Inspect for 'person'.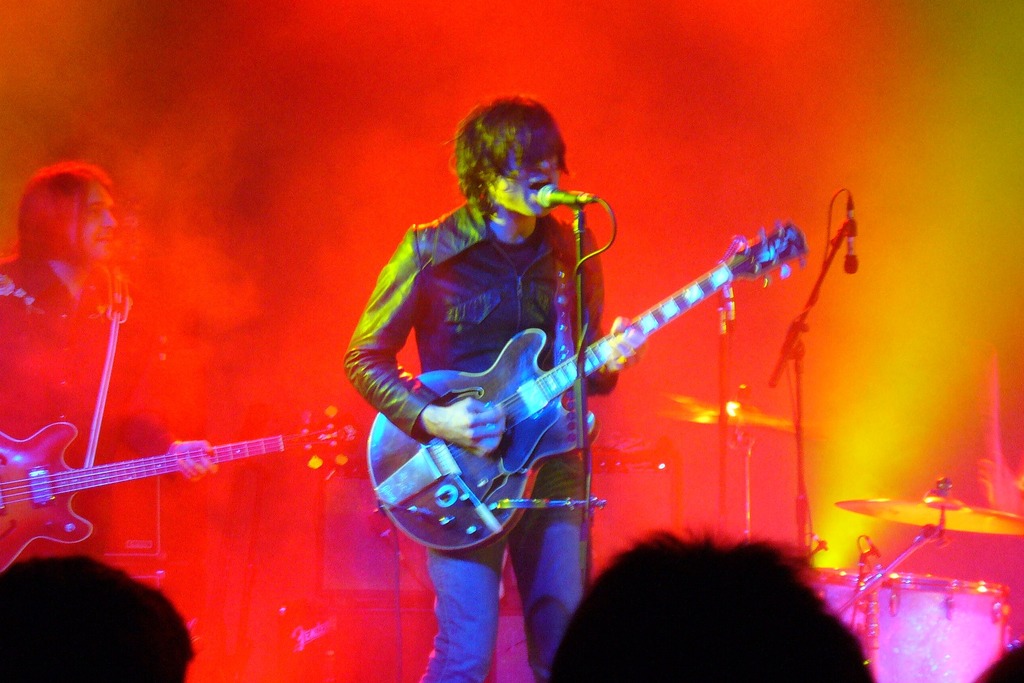
Inspection: (x1=0, y1=546, x2=189, y2=680).
